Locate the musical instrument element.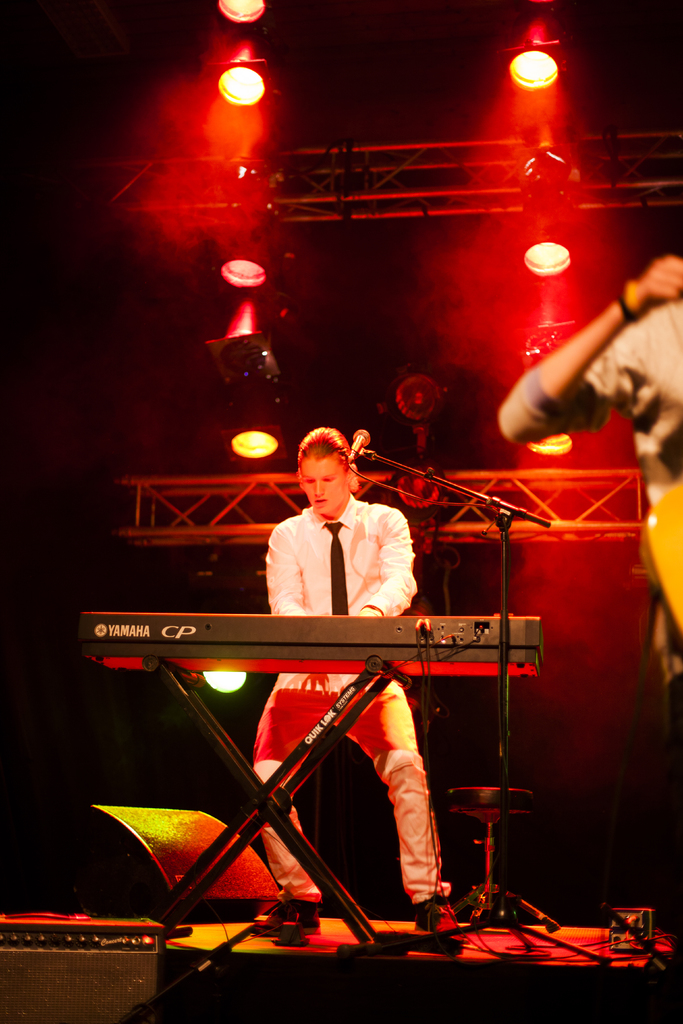
Element bbox: box(70, 603, 548, 686).
